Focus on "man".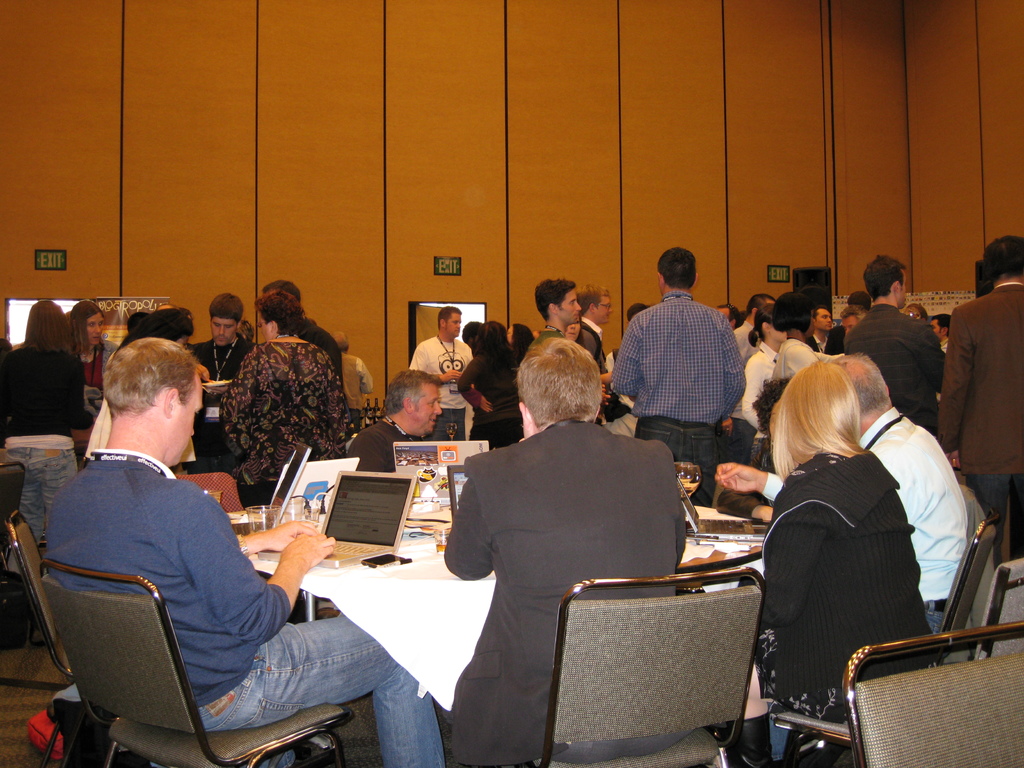
Focused at [left=842, top=255, right=945, bottom=433].
